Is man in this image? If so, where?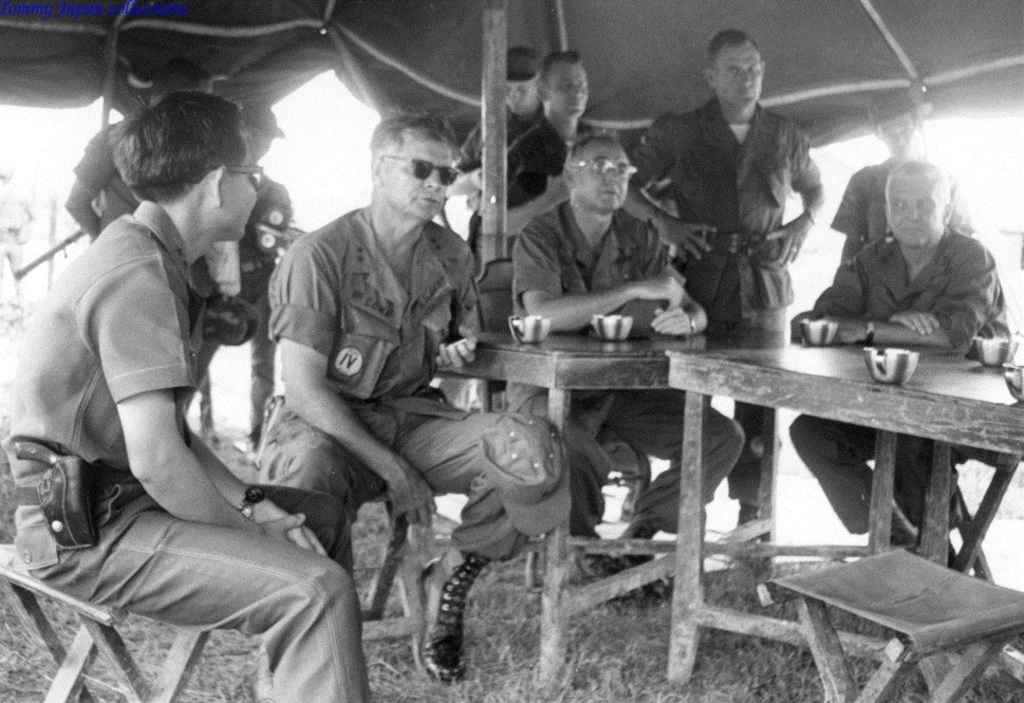
Yes, at pyautogui.locateOnScreen(248, 84, 508, 656).
